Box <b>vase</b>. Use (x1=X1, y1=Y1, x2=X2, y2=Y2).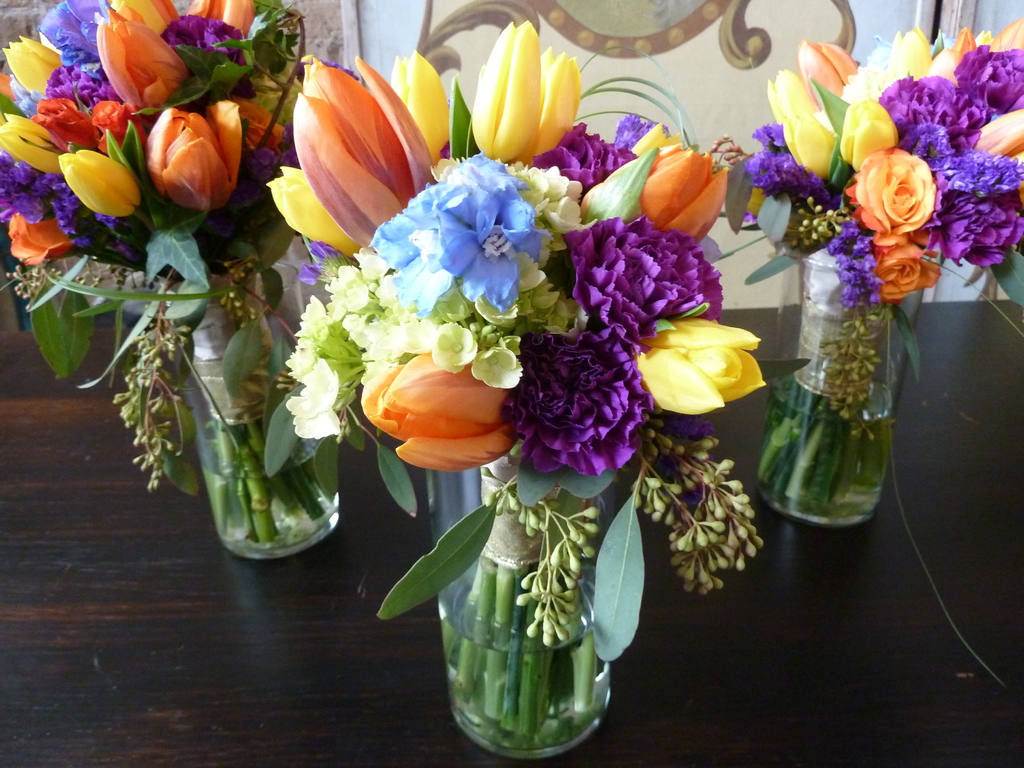
(x1=425, y1=444, x2=619, y2=761).
